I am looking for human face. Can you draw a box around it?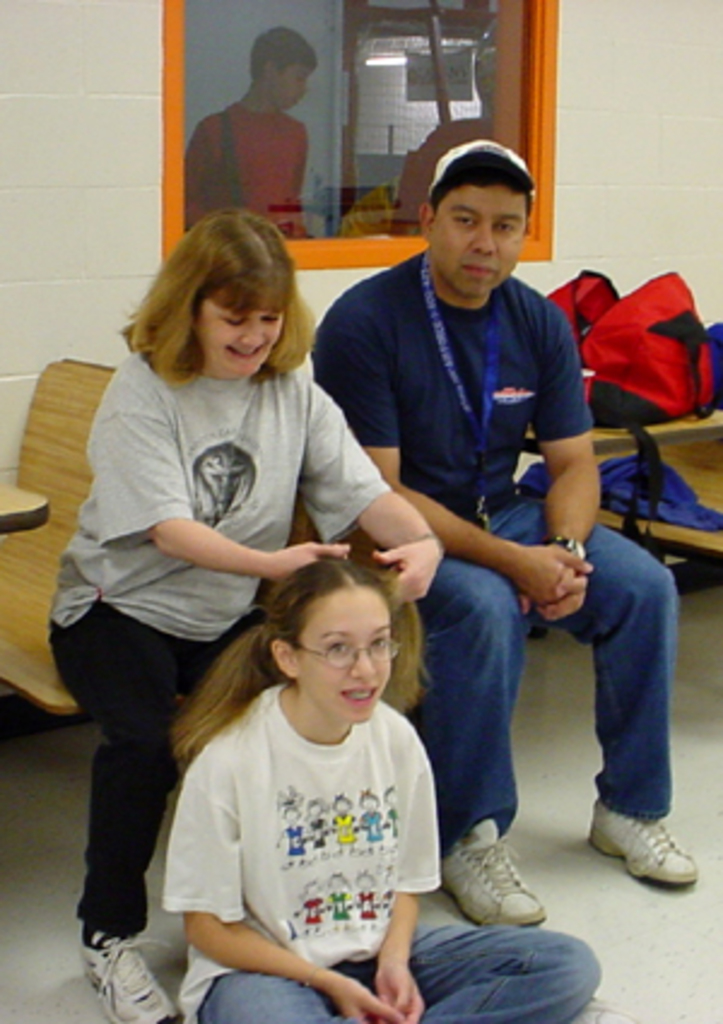
Sure, the bounding box is select_region(289, 573, 410, 732).
